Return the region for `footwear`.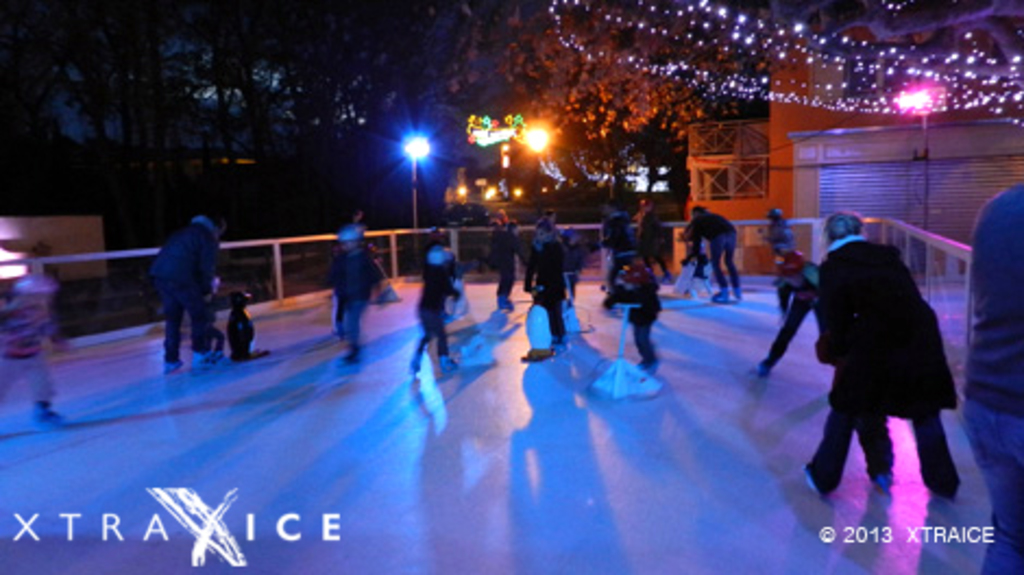
(left=163, top=353, right=181, bottom=368).
